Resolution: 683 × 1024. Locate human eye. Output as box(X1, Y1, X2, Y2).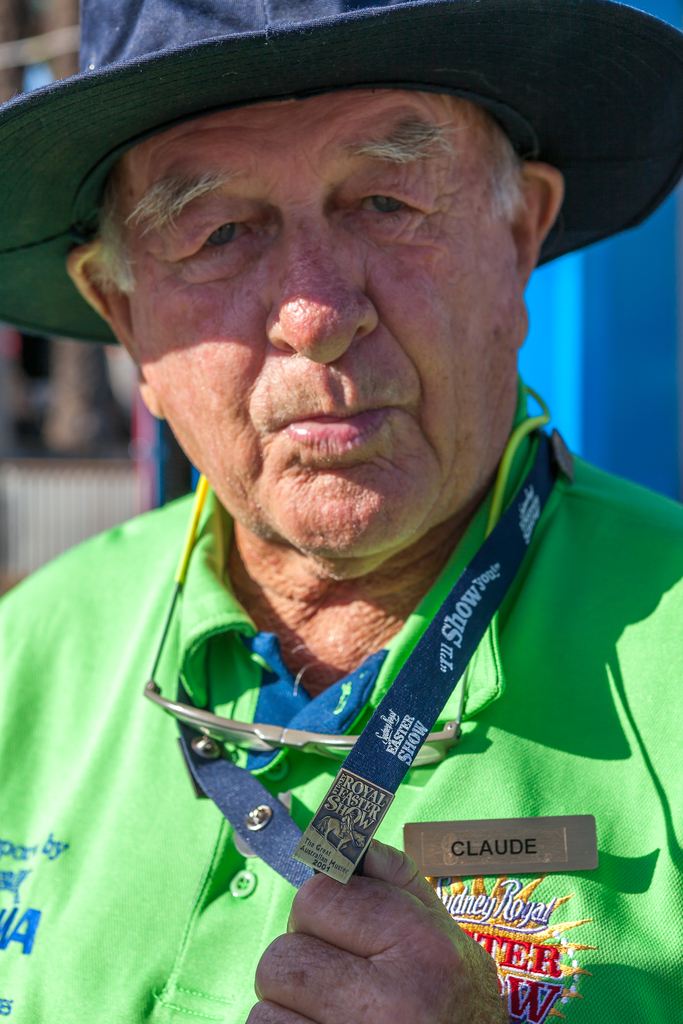
box(336, 180, 422, 233).
